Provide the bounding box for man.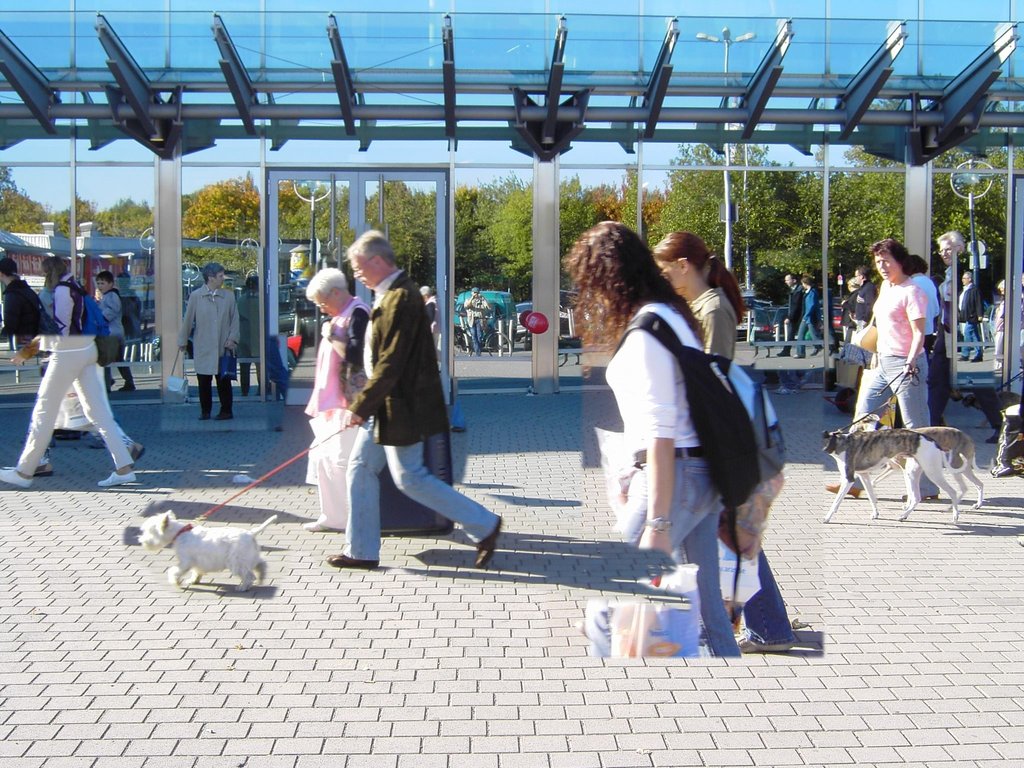
{"left": 792, "top": 269, "right": 834, "bottom": 365}.
